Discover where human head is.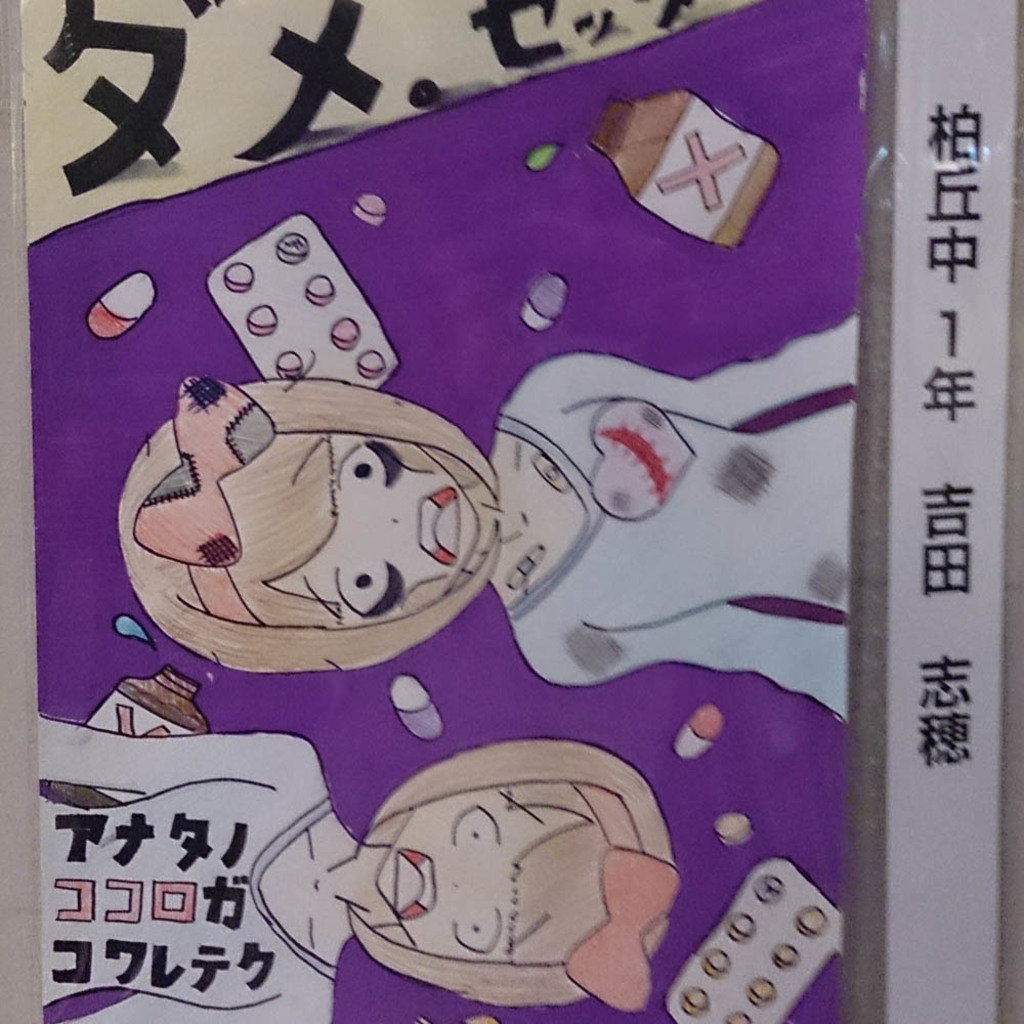
Discovered at locate(136, 384, 510, 649).
